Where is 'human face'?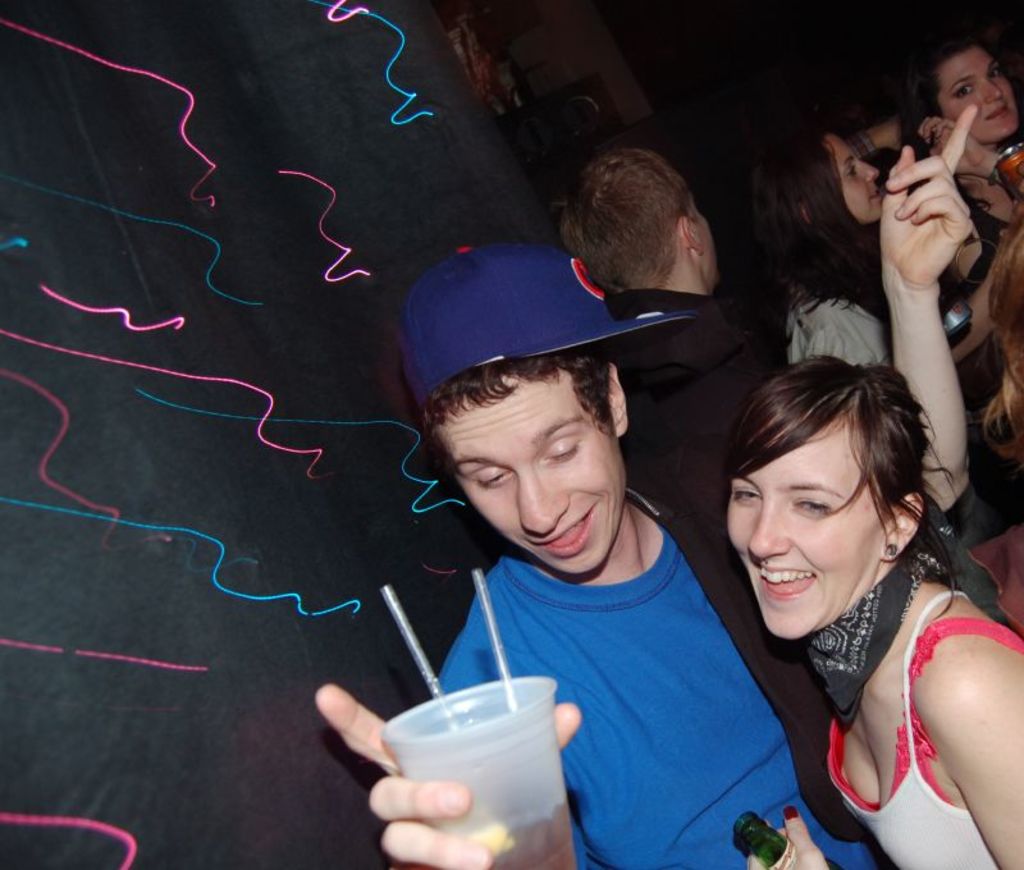
x1=724, y1=432, x2=886, y2=647.
